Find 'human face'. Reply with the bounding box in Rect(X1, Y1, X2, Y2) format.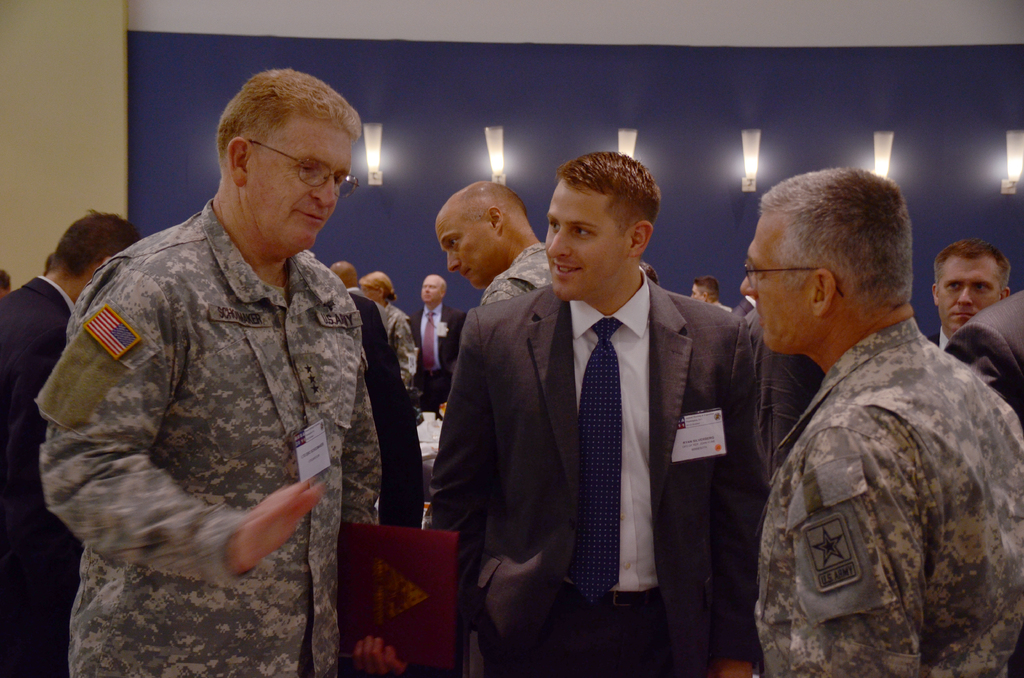
Rect(694, 287, 703, 296).
